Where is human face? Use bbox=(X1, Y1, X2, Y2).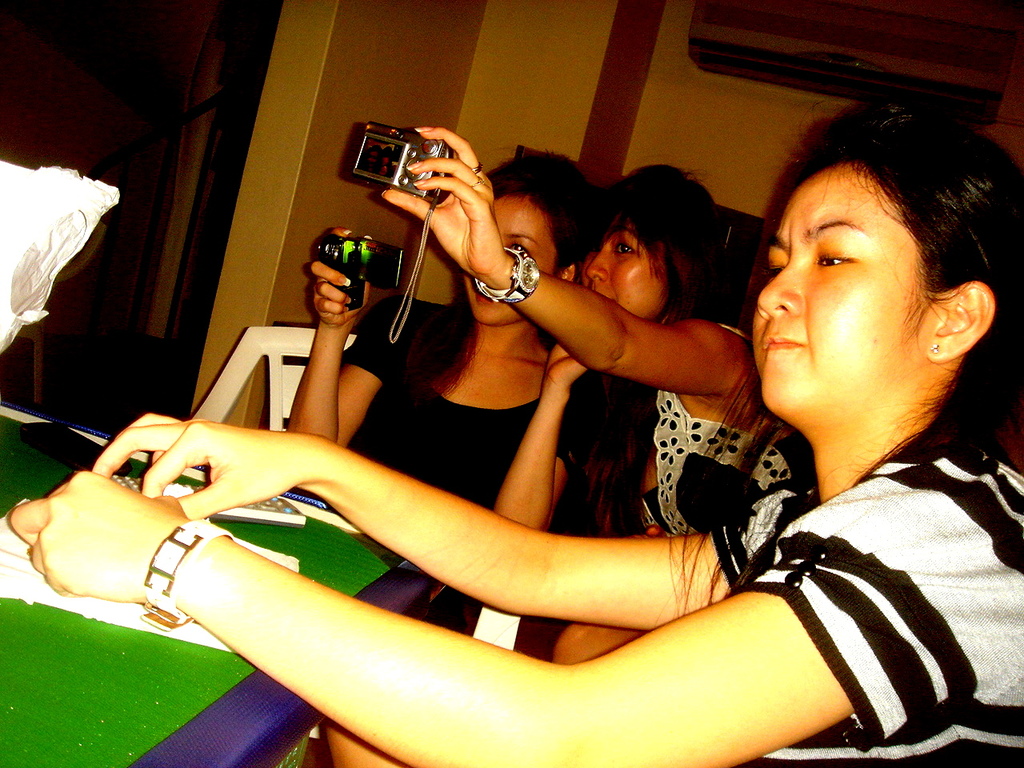
bbox=(743, 162, 935, 434).
